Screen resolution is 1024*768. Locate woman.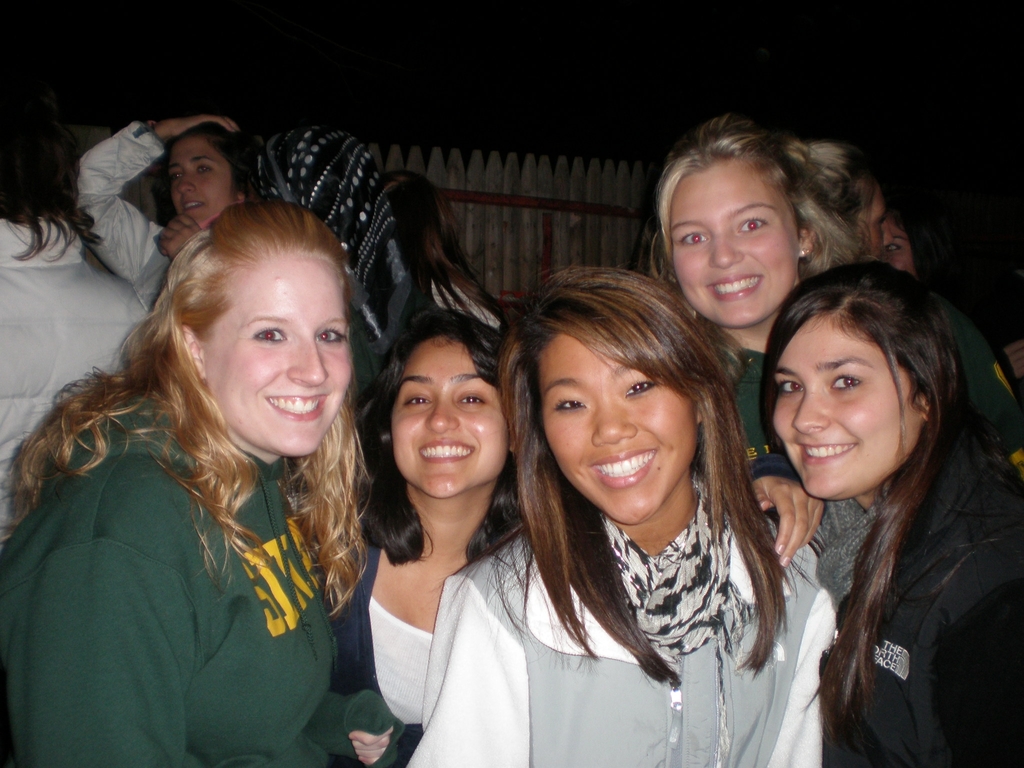
[x1=868, y1=214, x2=924, y2=283].
